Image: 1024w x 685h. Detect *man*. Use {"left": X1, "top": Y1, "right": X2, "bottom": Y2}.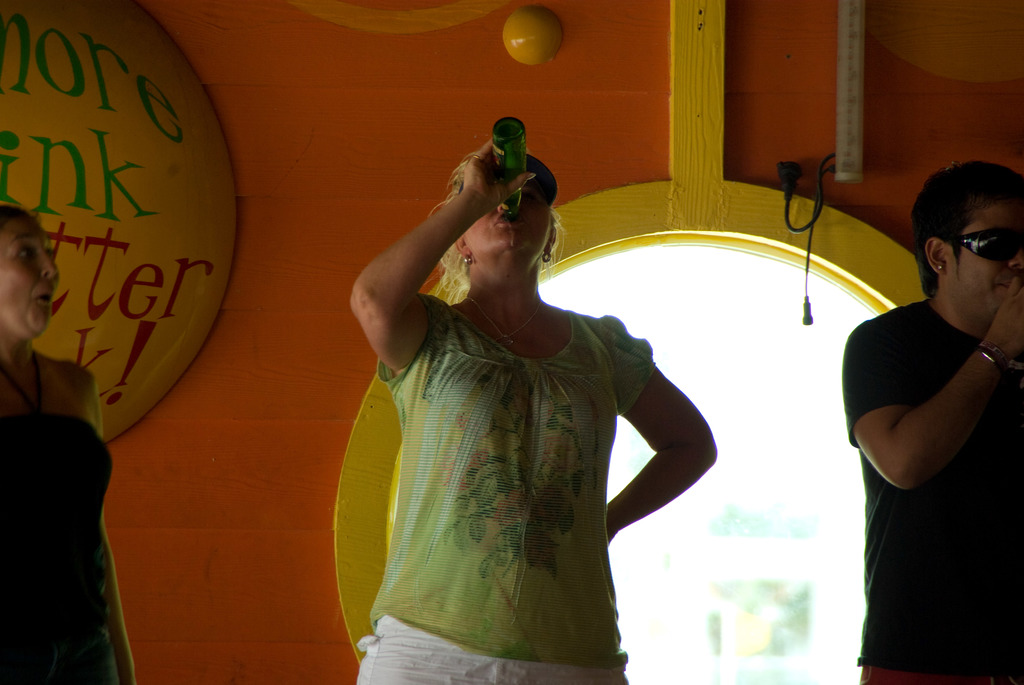
{"left": 849, "top": 164, "right": 1023, "bottom": 684}.
